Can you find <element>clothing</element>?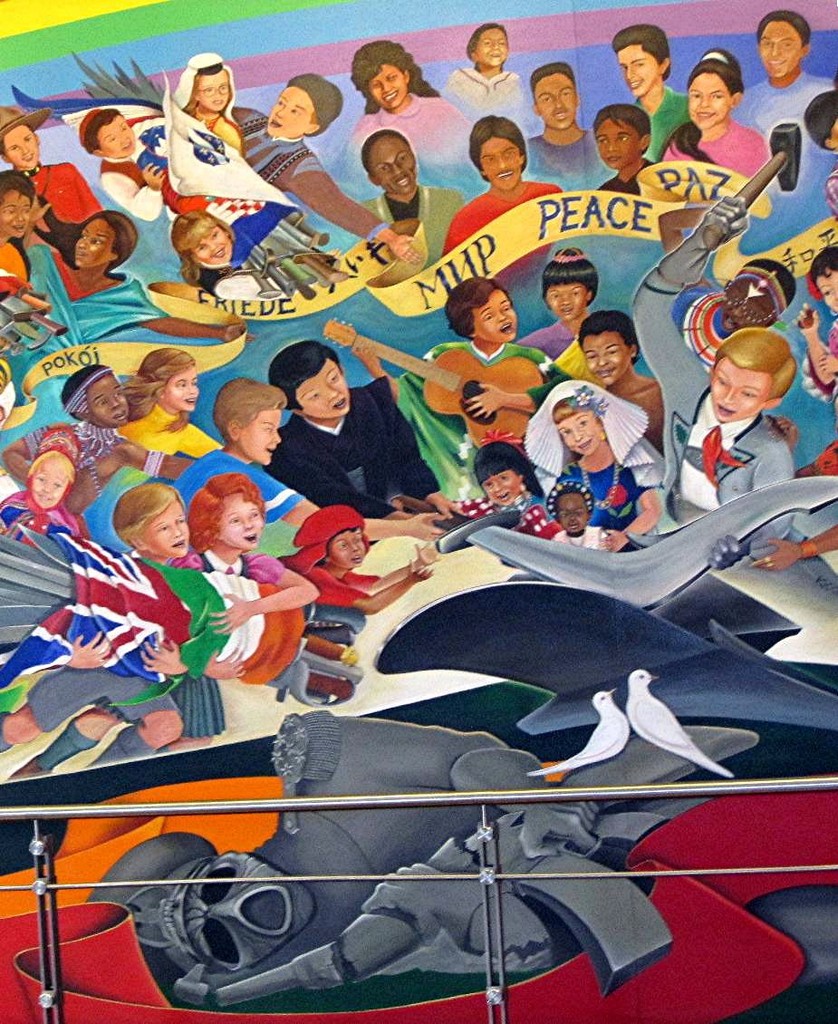
Yes, bounding box: <region>16, 148, 100, 287</region>.
